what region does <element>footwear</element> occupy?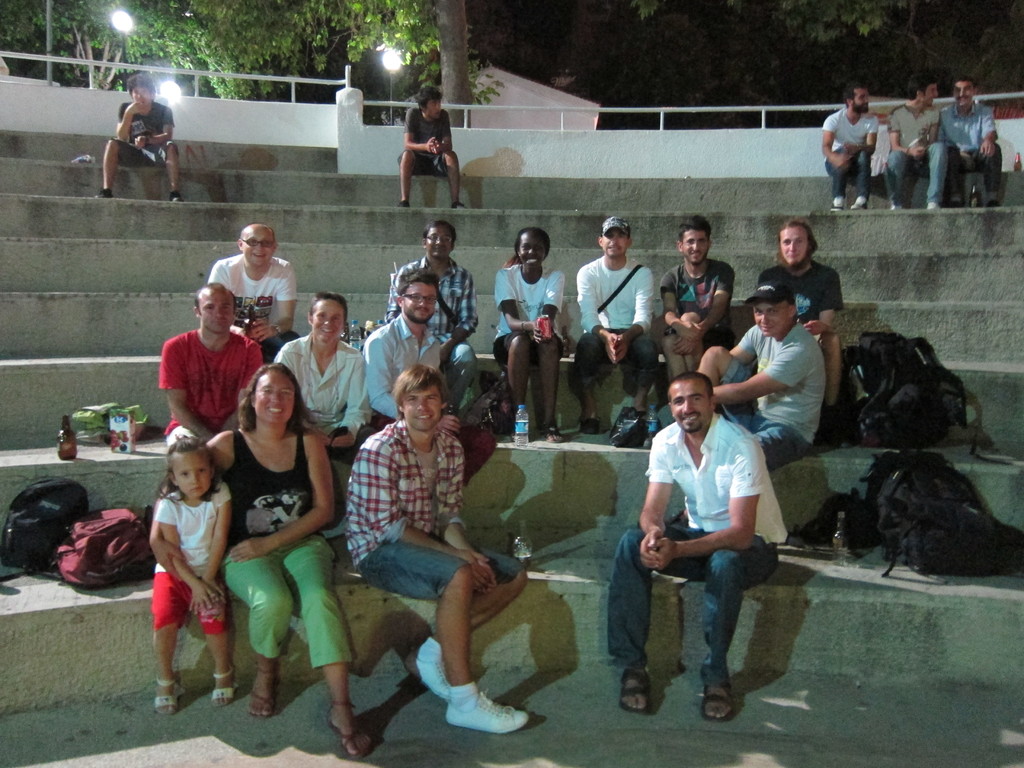
[left=148, top=672, right=184, bottom=719].
